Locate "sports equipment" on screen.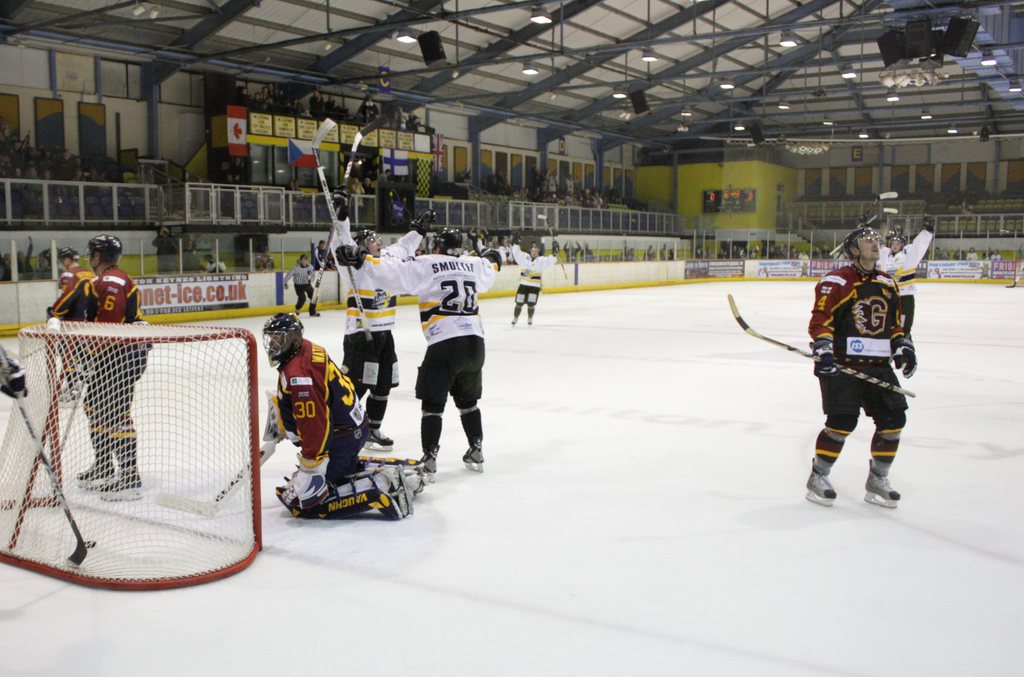
On screen at pyautogui.locateOnScreen(262, 312, 301, 371).
